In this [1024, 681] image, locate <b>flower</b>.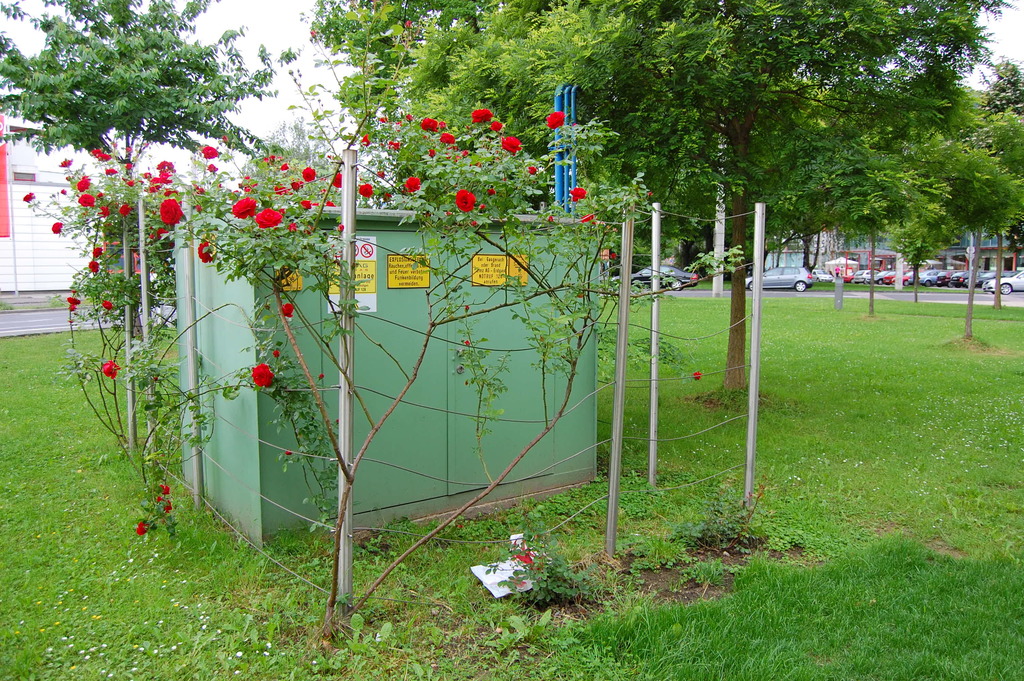
Bounding box: 99 206 109 217.
